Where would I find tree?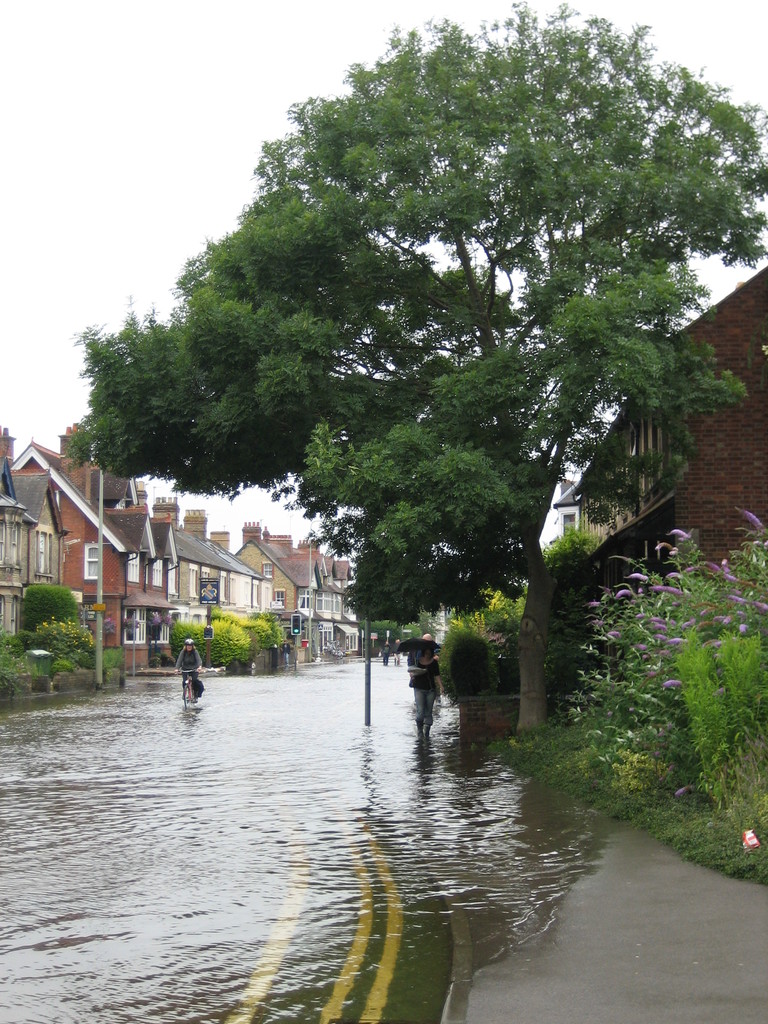
At <bbox>111, 19, 743, 700</bbox>.
